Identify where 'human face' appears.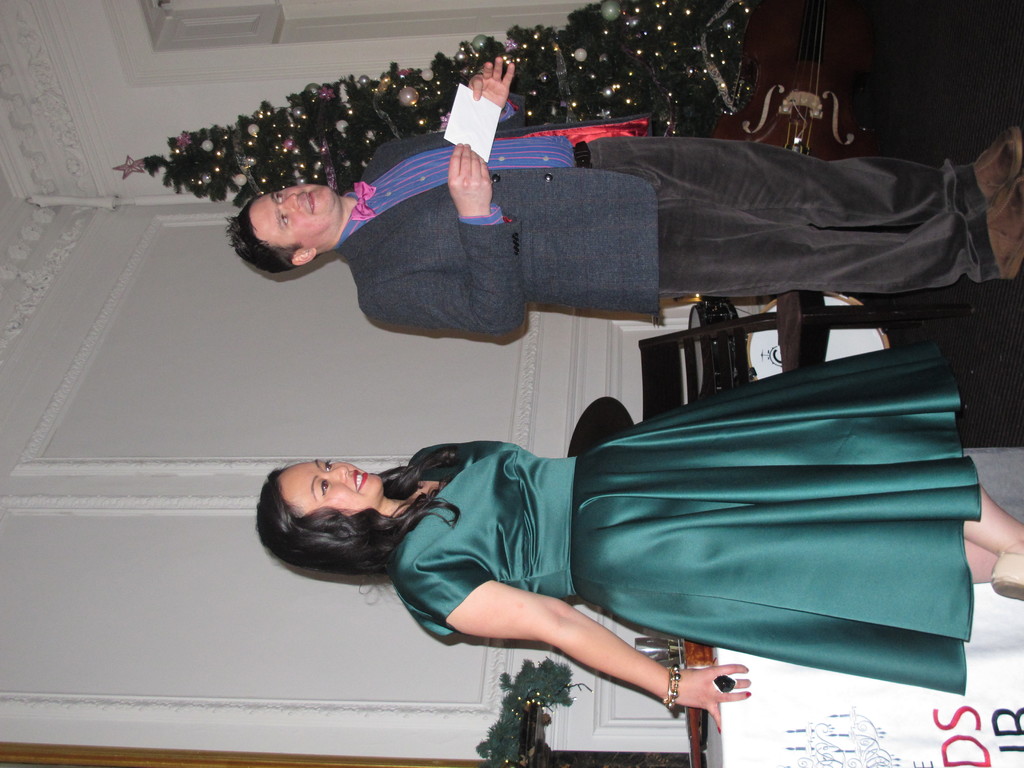
Appears at 275/459/382/518.
